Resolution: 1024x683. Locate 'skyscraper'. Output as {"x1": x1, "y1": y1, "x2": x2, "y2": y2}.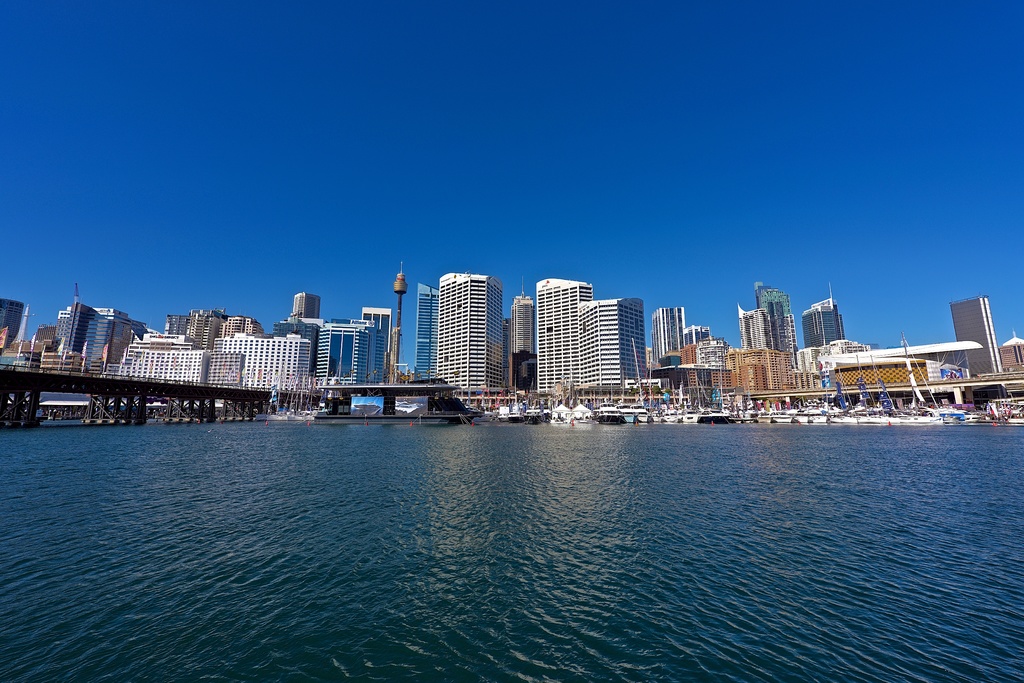
{"x1": 408, "y1": 287, "x2": 438, "y2": 383}.
